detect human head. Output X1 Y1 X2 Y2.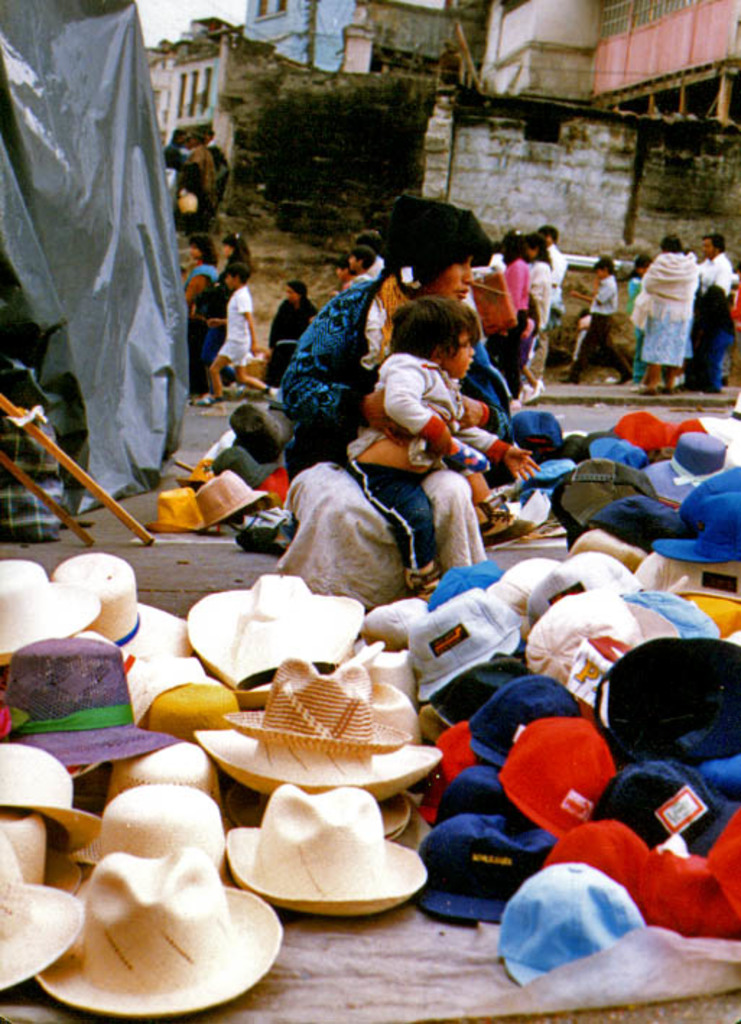
702 234 727 257.
